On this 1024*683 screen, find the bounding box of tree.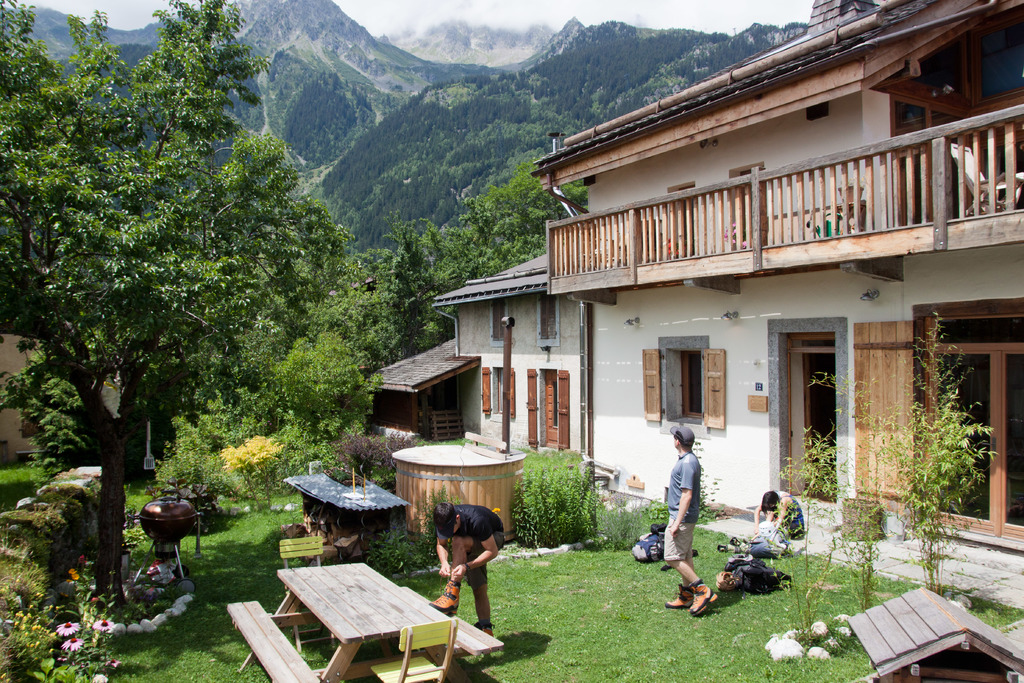
Bounding box: crop(829, 337, 1005, 587).
